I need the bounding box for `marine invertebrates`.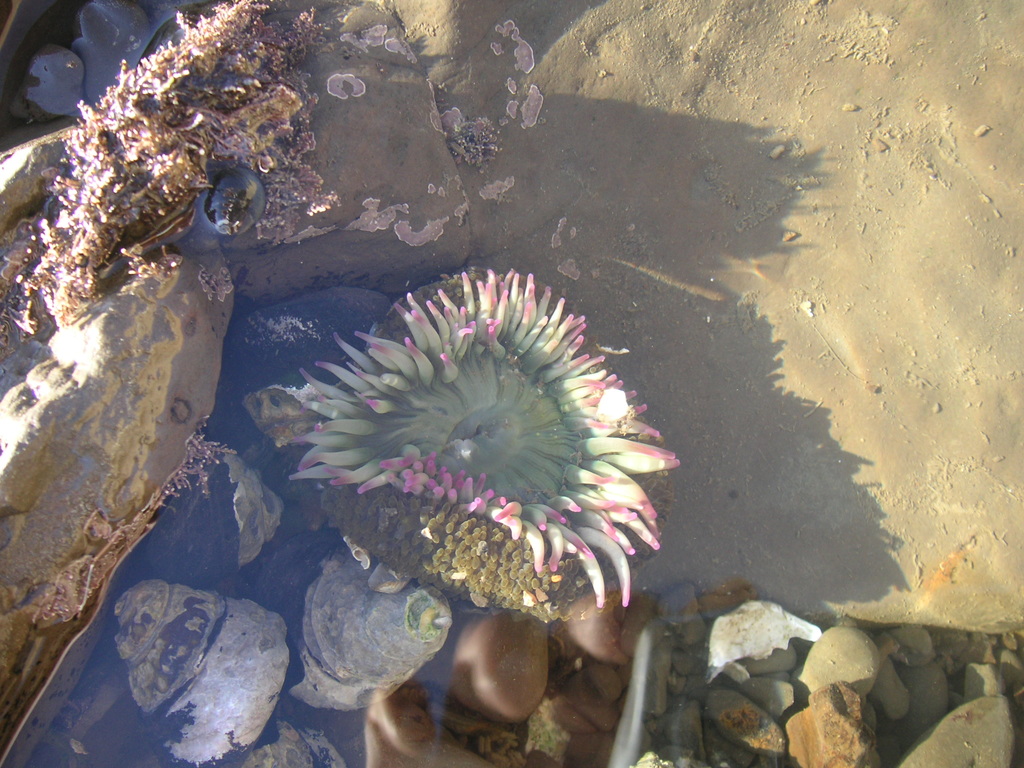
Here it is: x1=116, y1=574, x2=300, y2=767.
